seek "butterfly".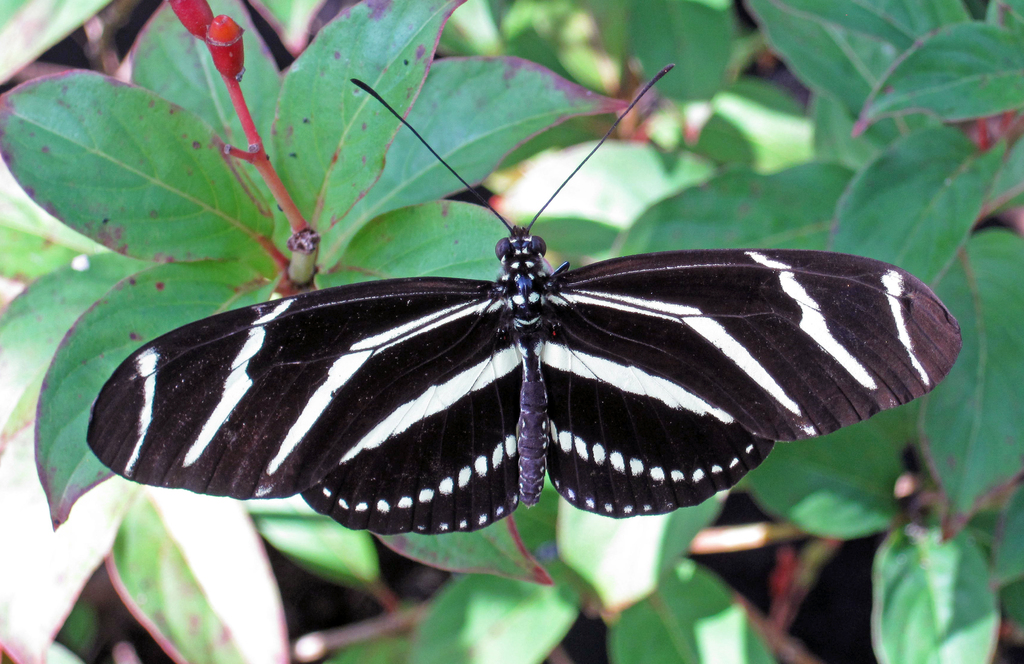
[86,61,961,538].
